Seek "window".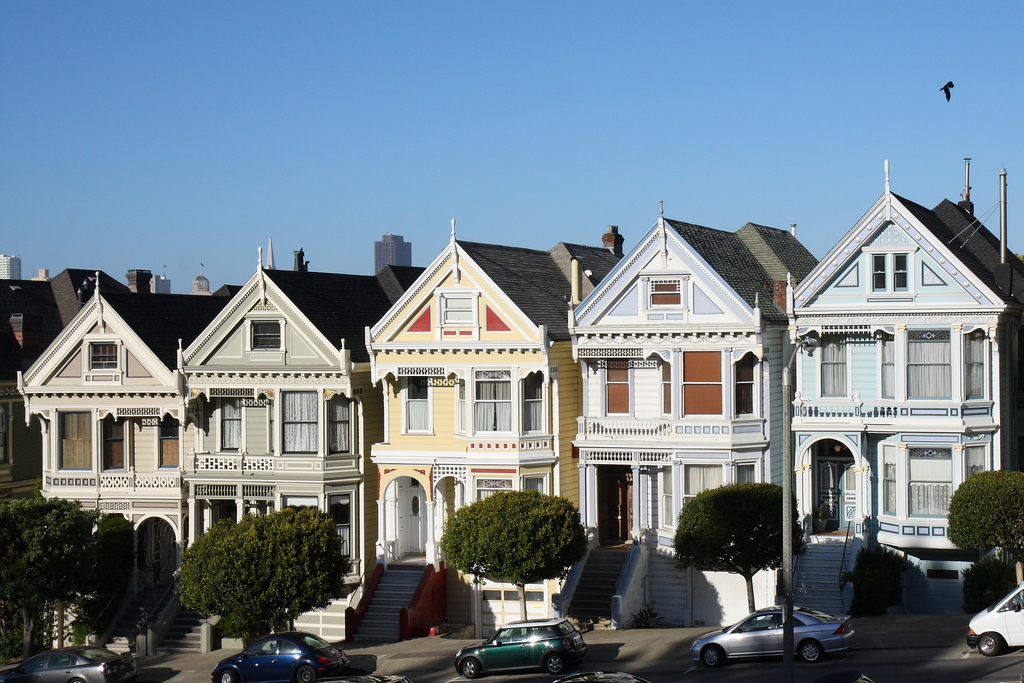
(730,347,760,422).
